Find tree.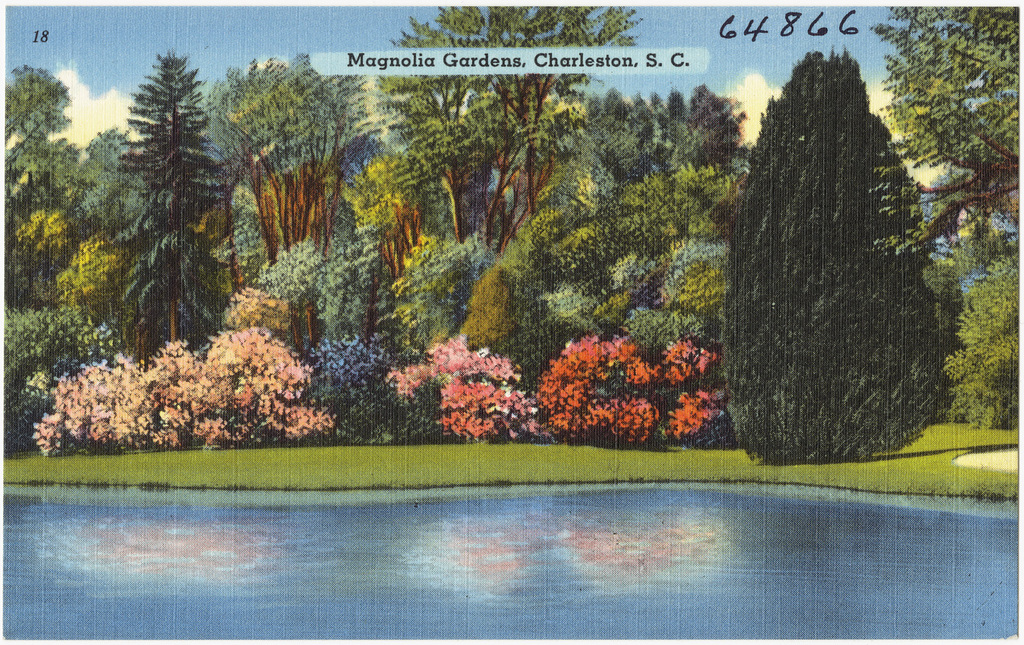
[left=63, top=124, right=128, bottom=254].
